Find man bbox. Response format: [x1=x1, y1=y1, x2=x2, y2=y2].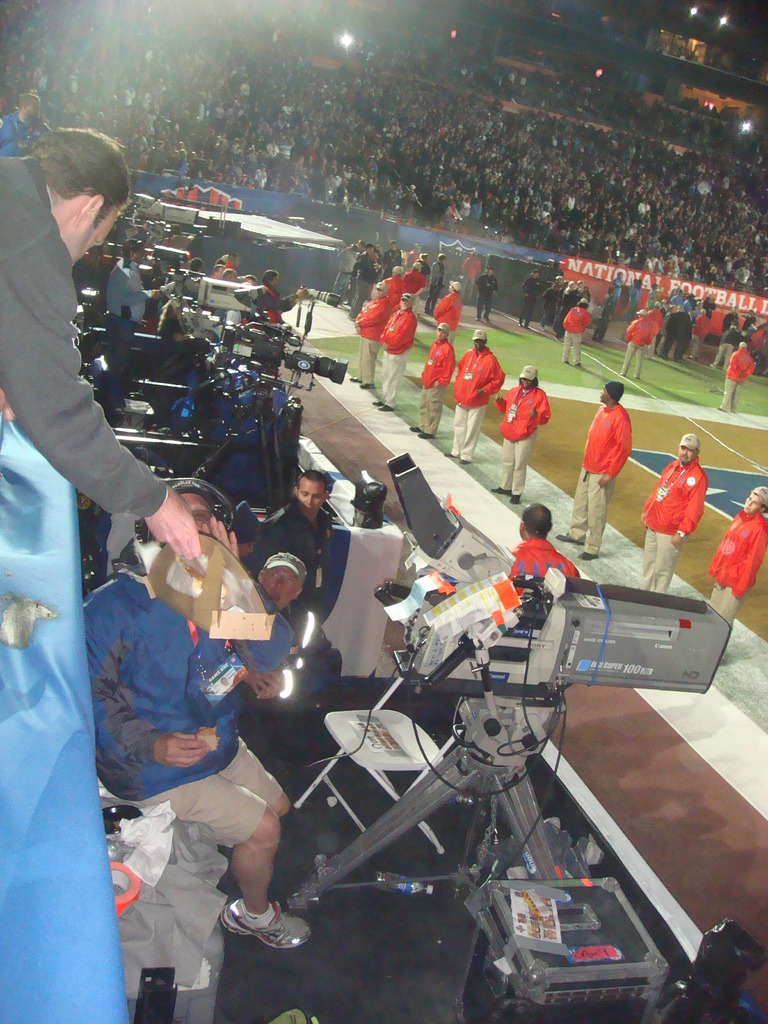
[x1=665, y1=287, x2=692, y2=317].
